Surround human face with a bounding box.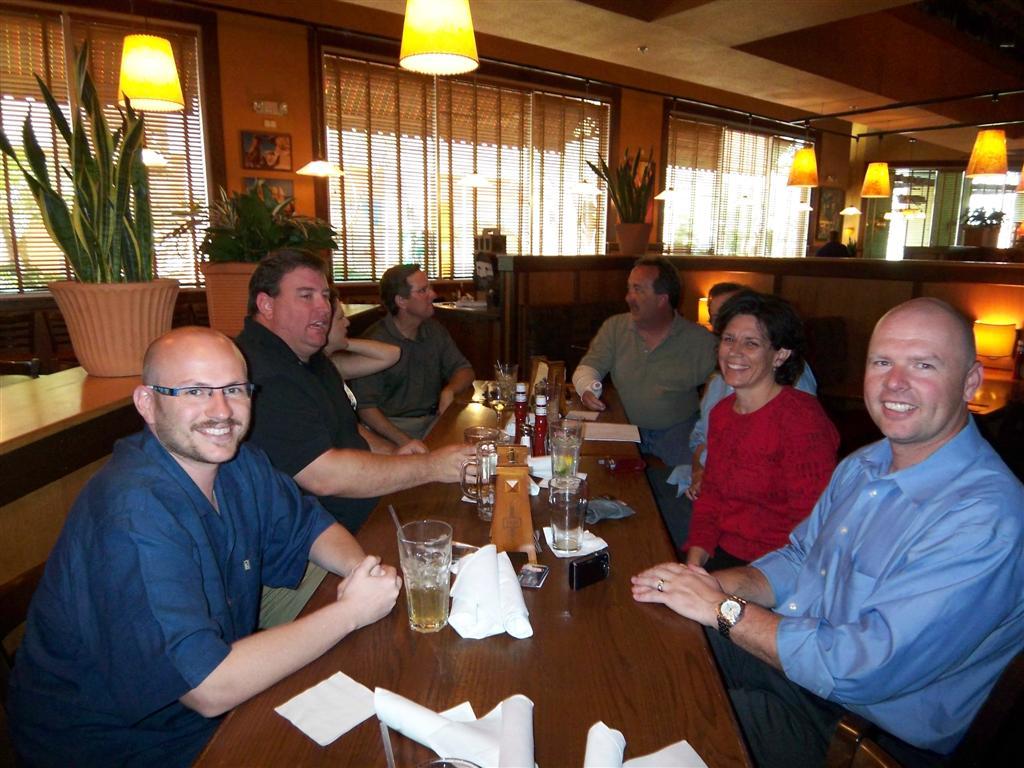
<region>411, 274, 437, 318</region>.
